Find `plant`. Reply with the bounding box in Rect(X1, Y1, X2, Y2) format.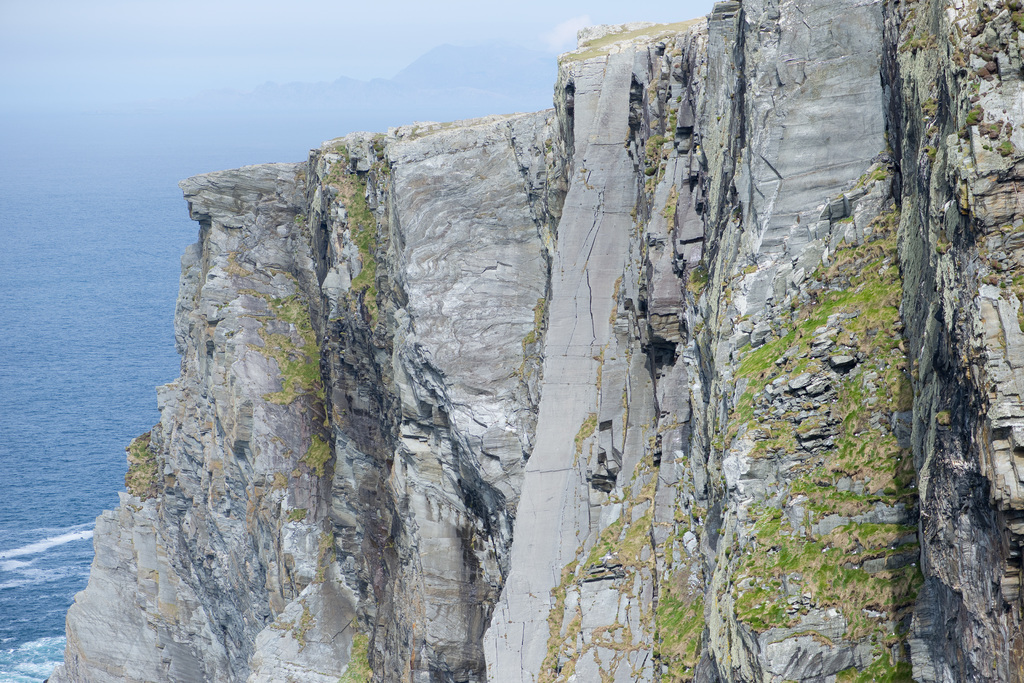
Rect(543, 483, 659, 682).
